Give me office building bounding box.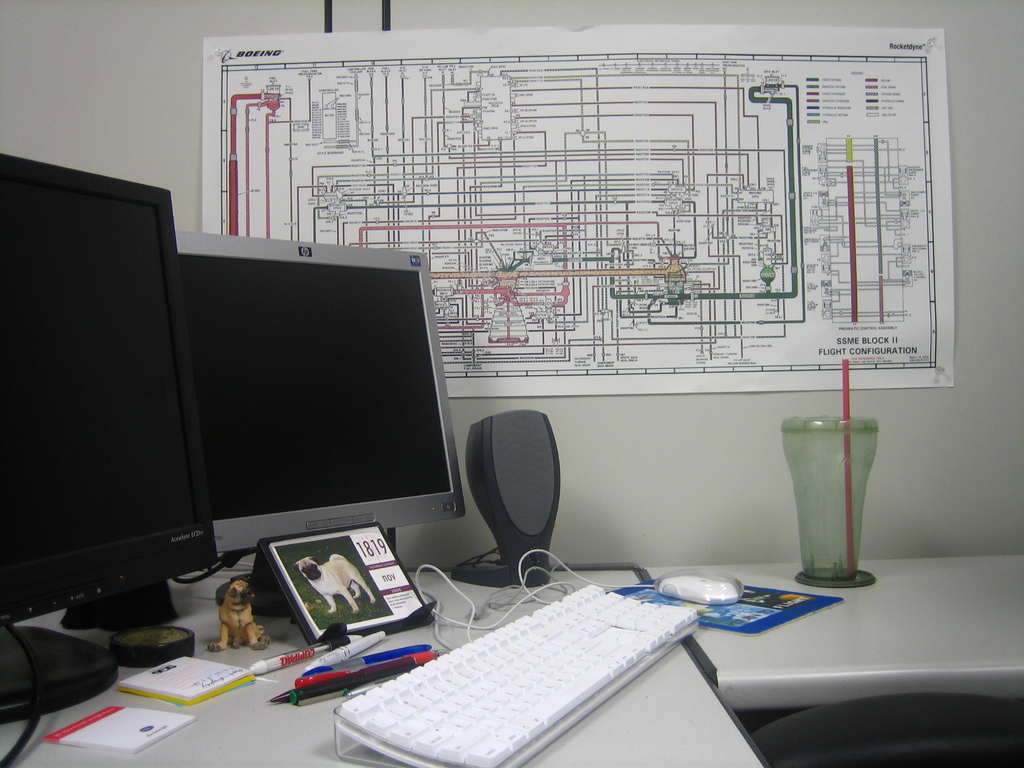
0,22,1023,760.
